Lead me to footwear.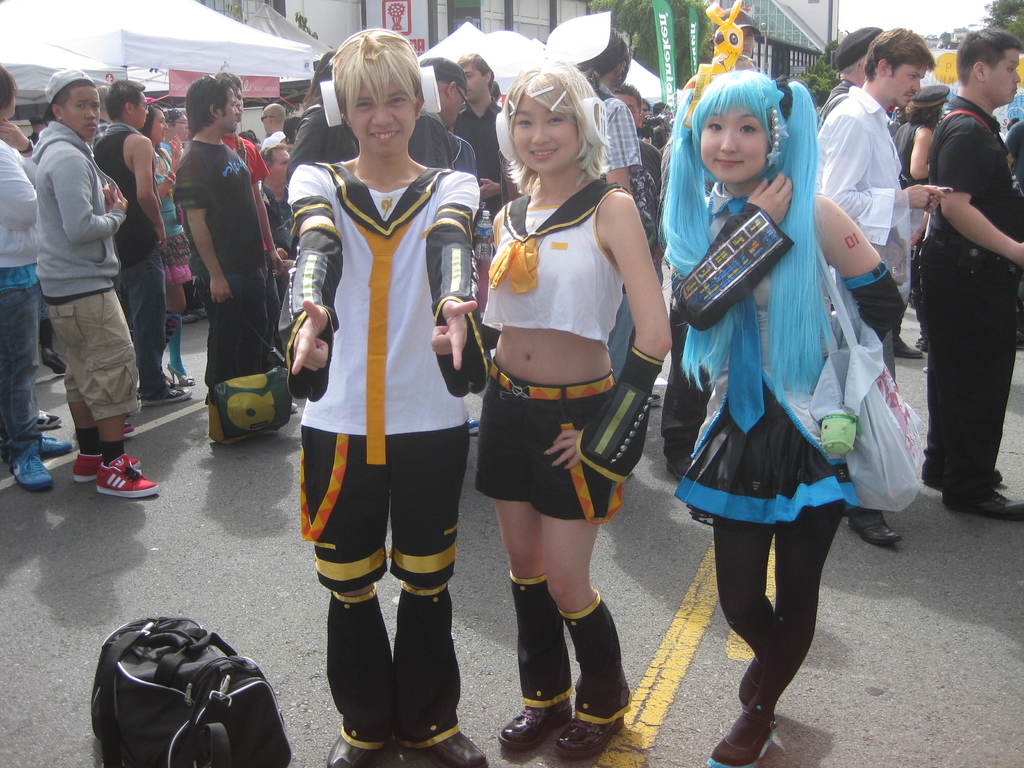
Lead to {"x1": 913, "y1": 330, "x2": 927, "y2": 352}.
